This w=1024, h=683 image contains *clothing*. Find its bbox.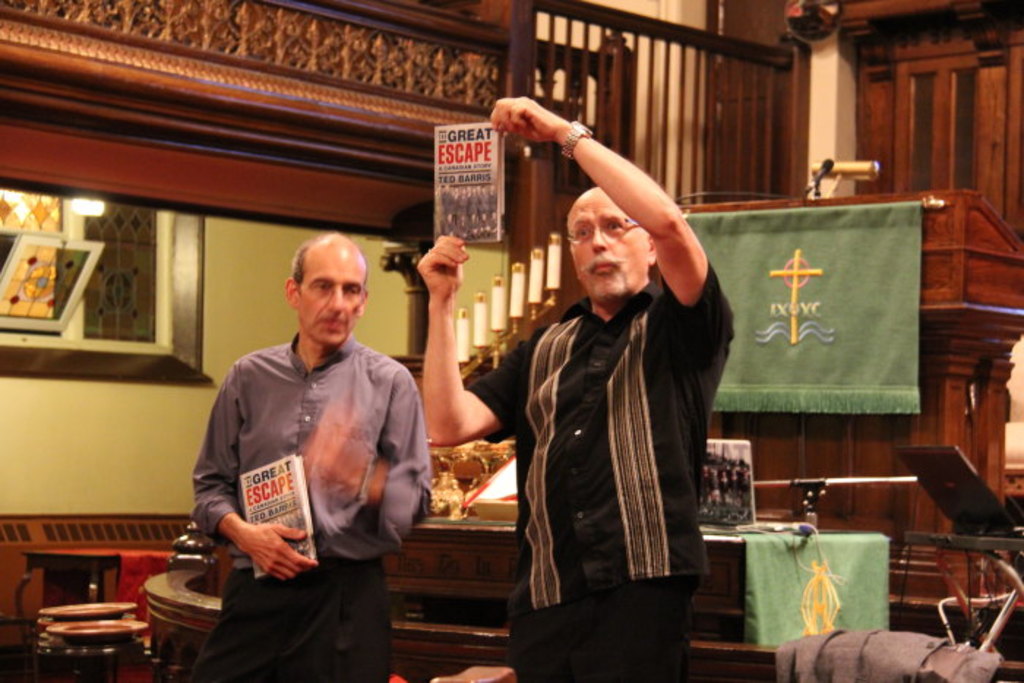
x1=464, y1=271, x2=739, y2=682.
